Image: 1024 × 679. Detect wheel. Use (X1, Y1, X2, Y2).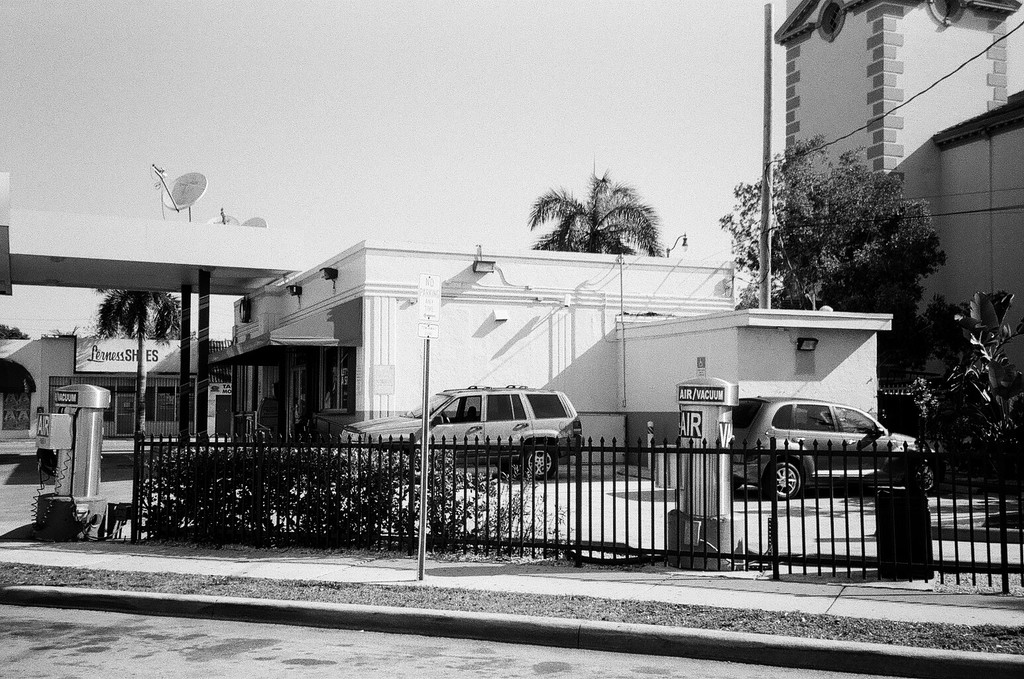
(521, 444, 558, 477).
